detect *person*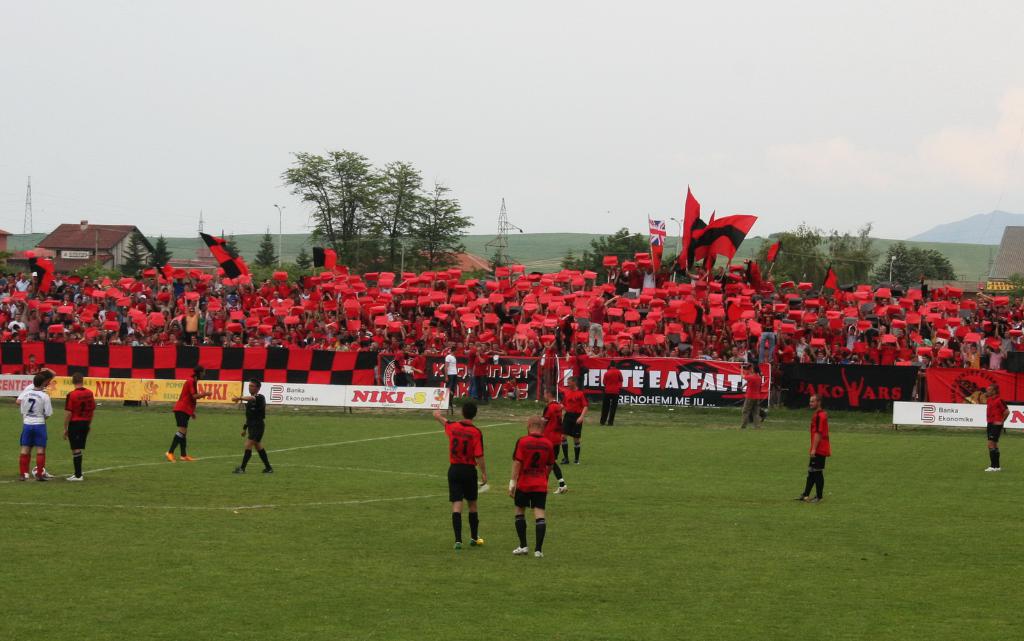
{"x1": 596, "y1": 361, "x2": 622, "y2": 424}
